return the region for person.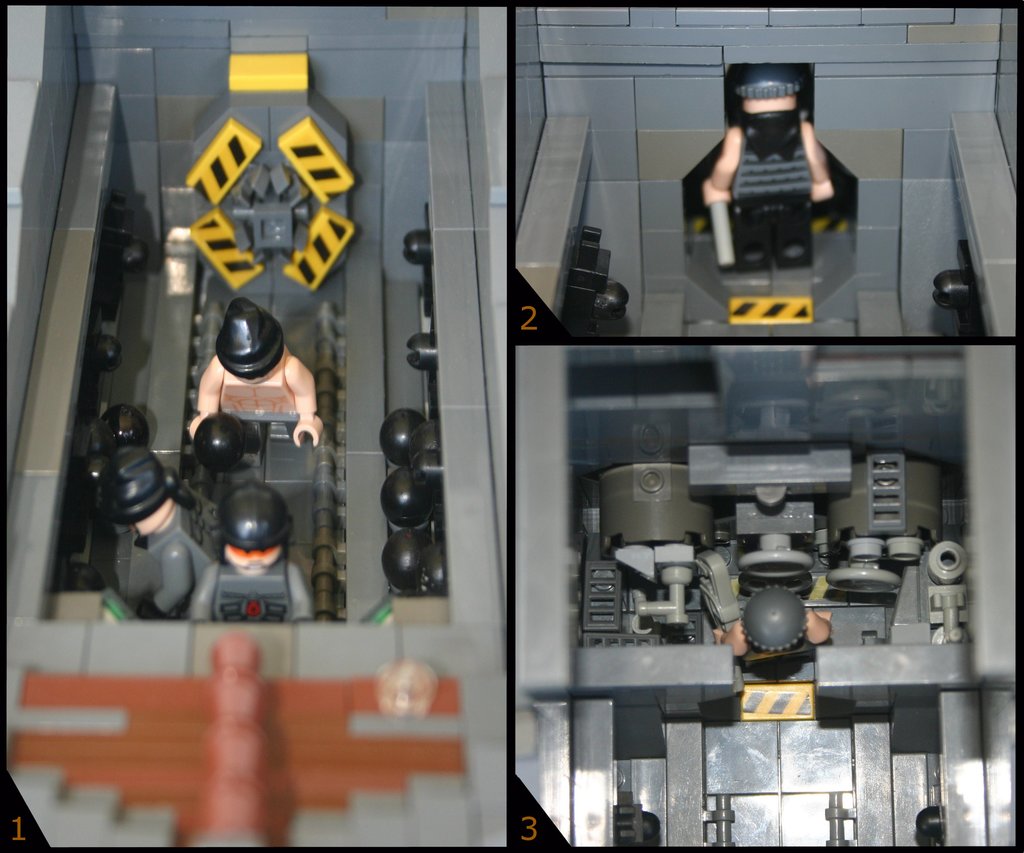
x1=90, y1=442, x2=218, y2=619.
